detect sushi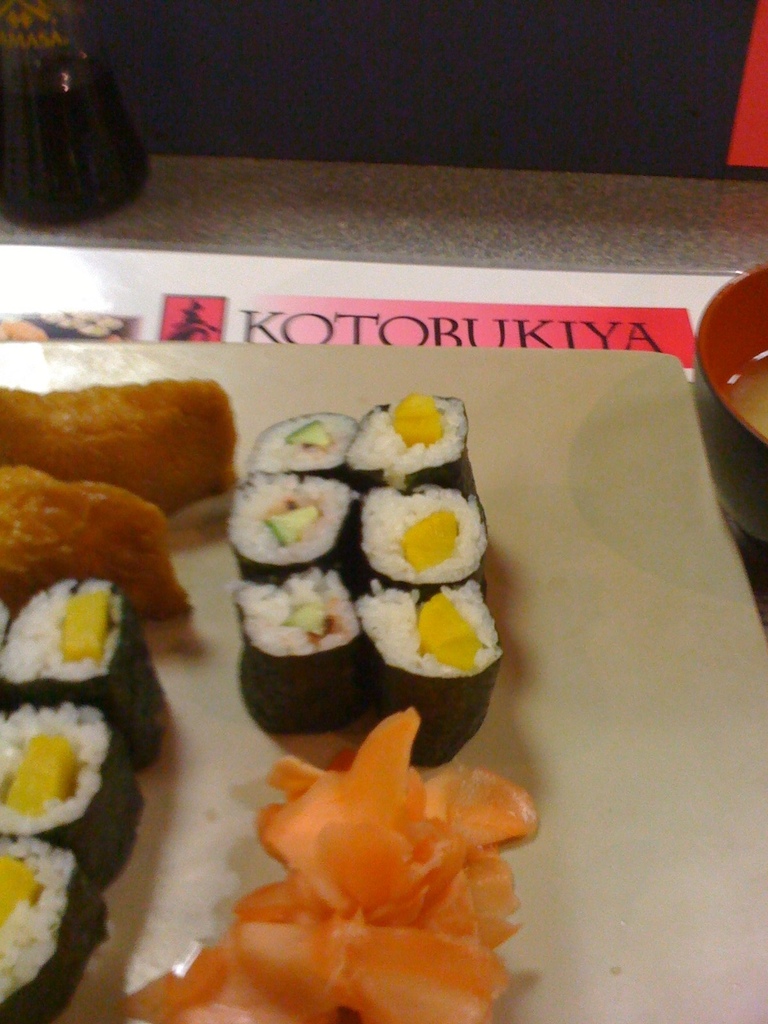
x1=0, y1=706, x2=145, y2=881
